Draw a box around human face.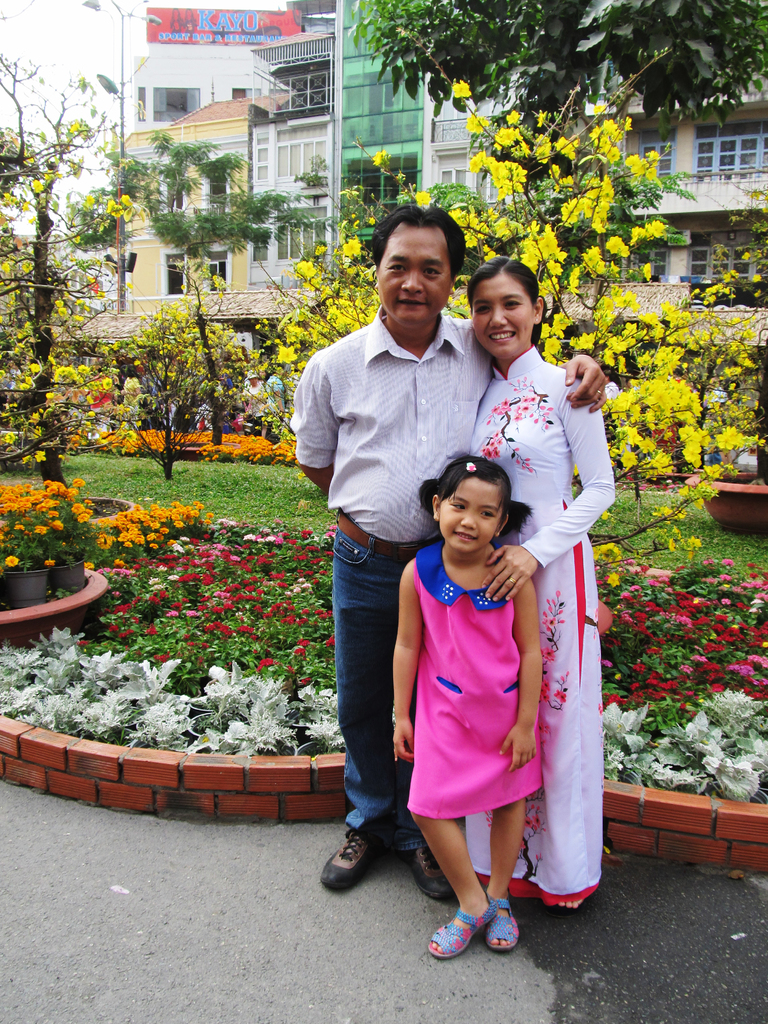
box(469, 268, 534, 350).
